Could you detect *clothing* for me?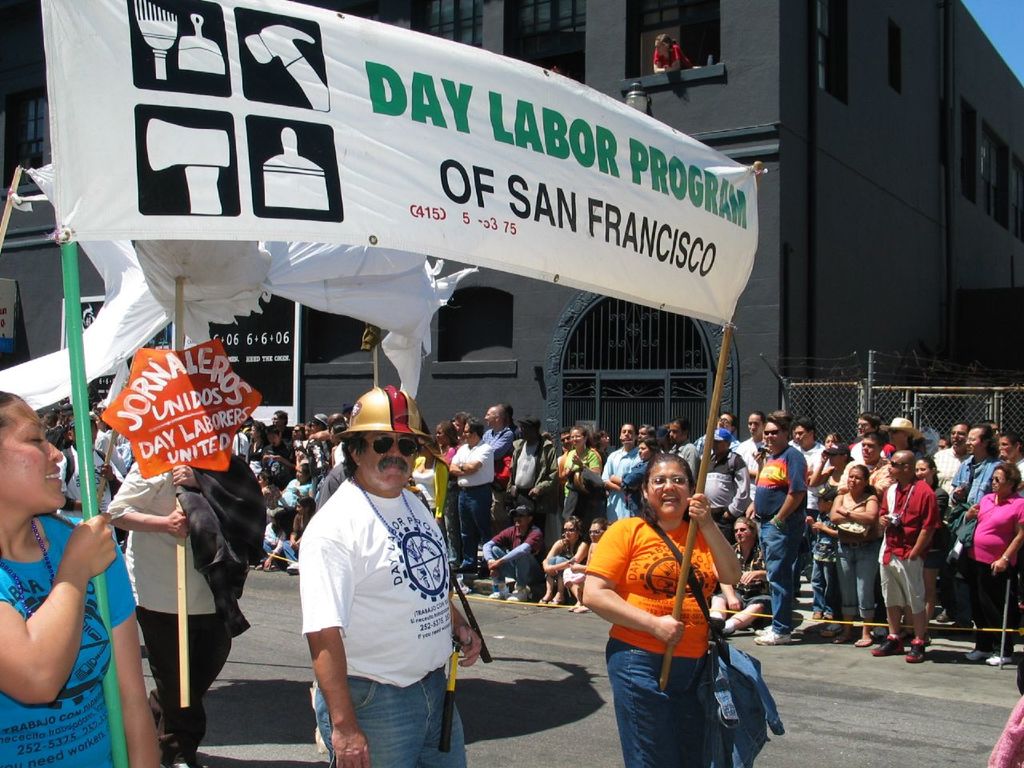
Detection result: (695, 454, 758, 540).
